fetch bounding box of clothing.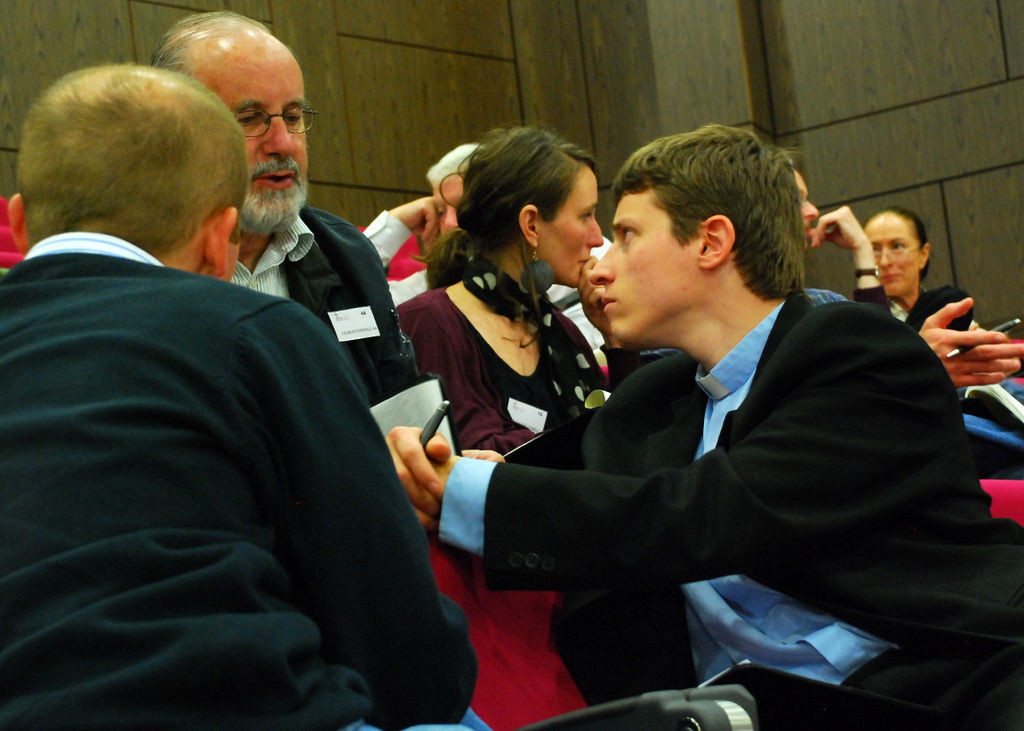
Bbox: <box>816,265,939,375</box>.
